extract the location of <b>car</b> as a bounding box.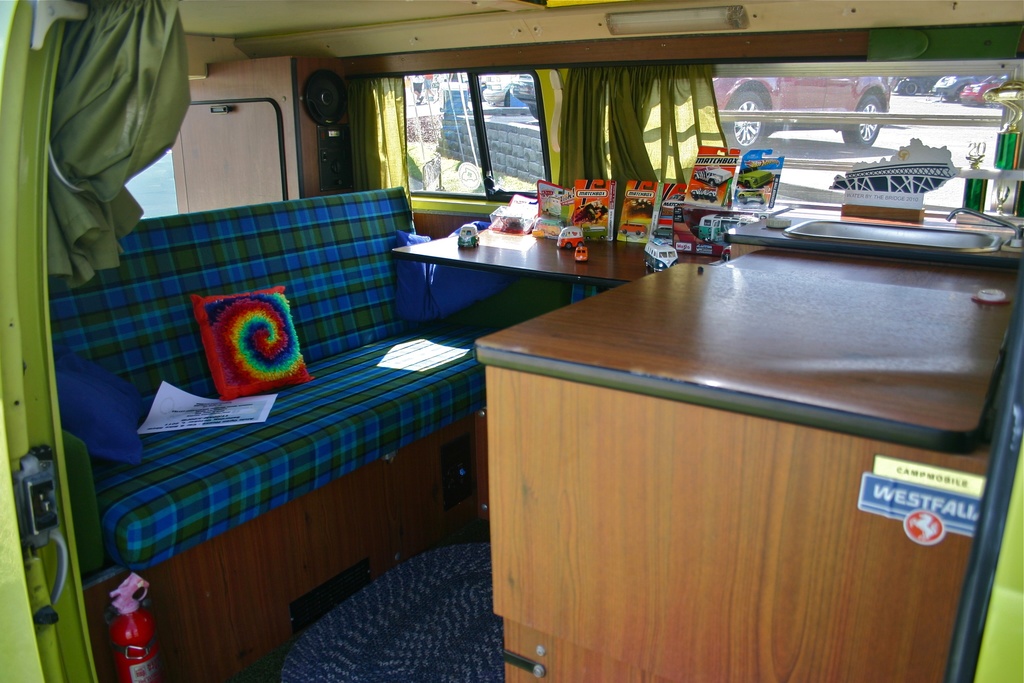
detection(957, 66, 1002, 103).
